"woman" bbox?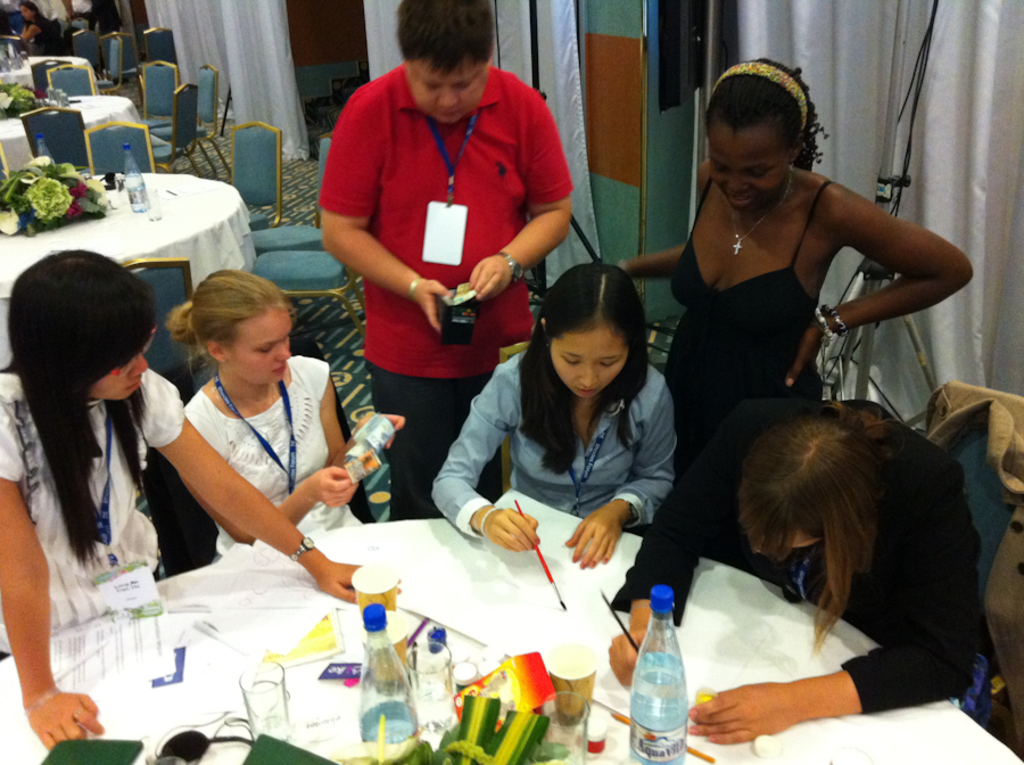
pyautogui.locateOnScreen(613, 404, 1010, 715)
